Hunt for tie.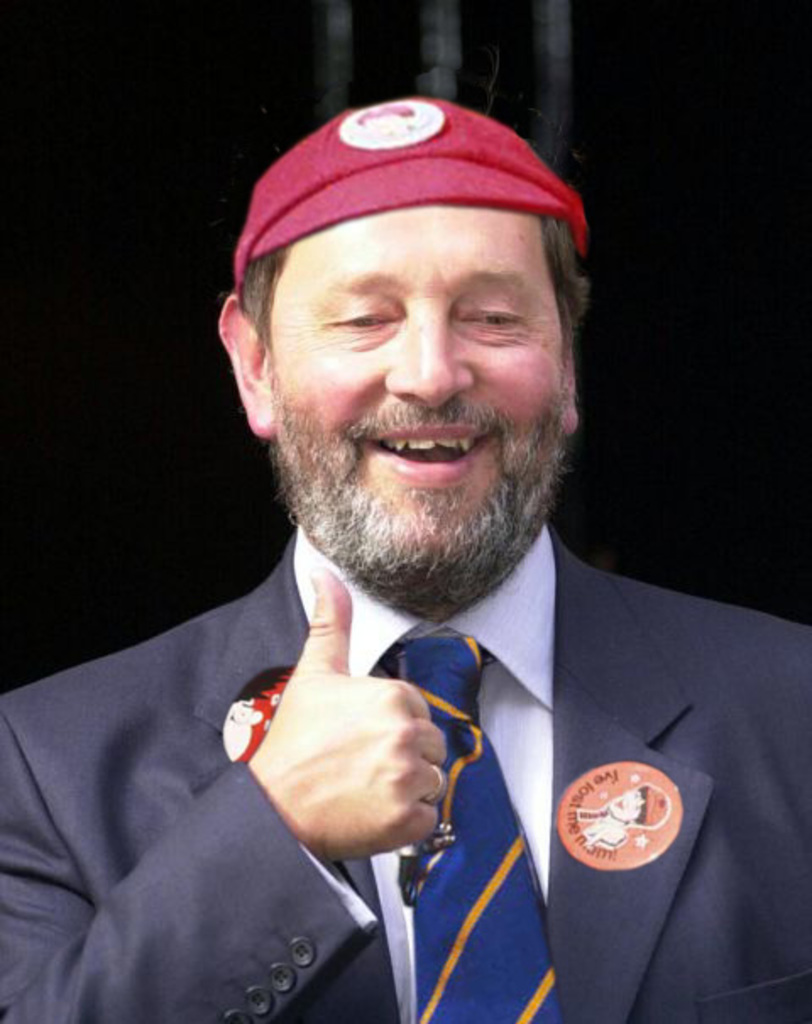
Hunted down at select_region(381, 625, 568, 1022).
